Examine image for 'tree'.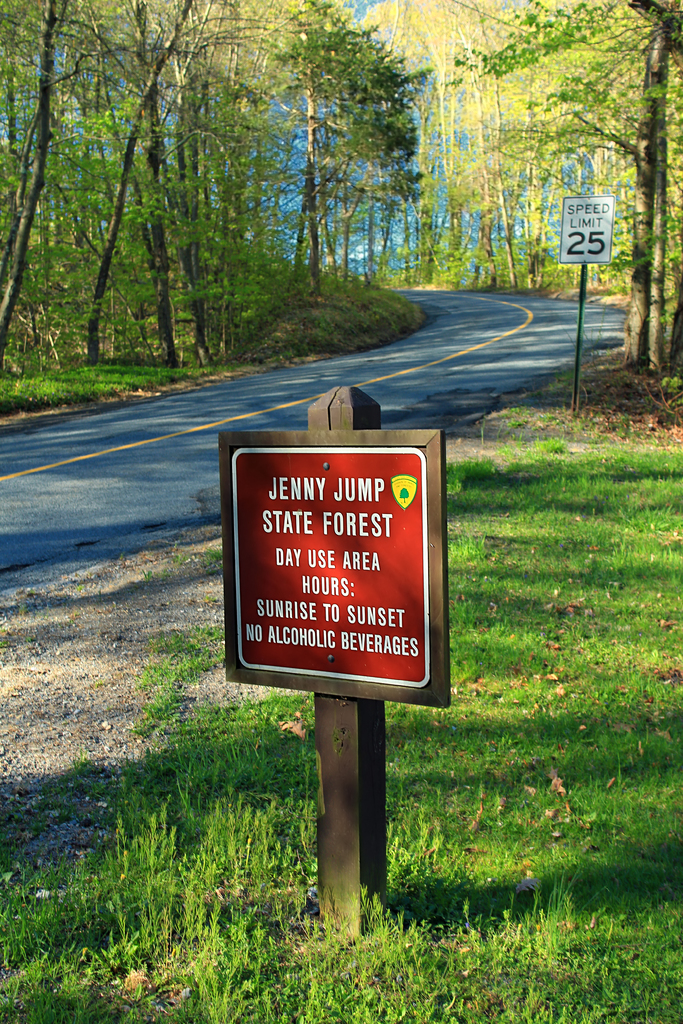
Examination result: 441 0 508 246.
